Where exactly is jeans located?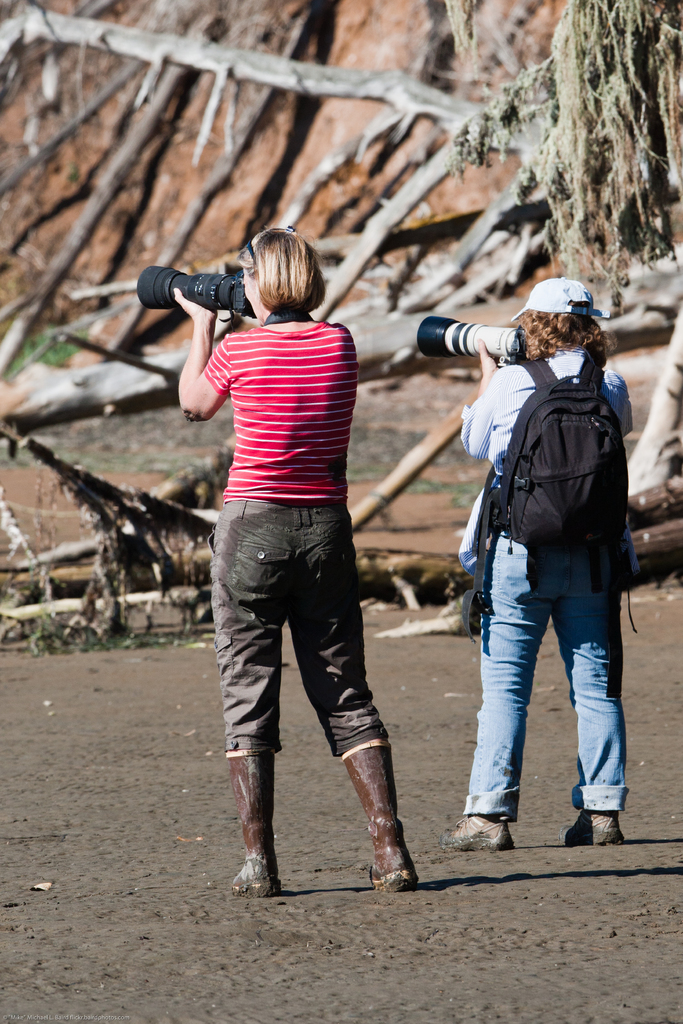
Its bounding box is region(451, 502, 628, 814).
